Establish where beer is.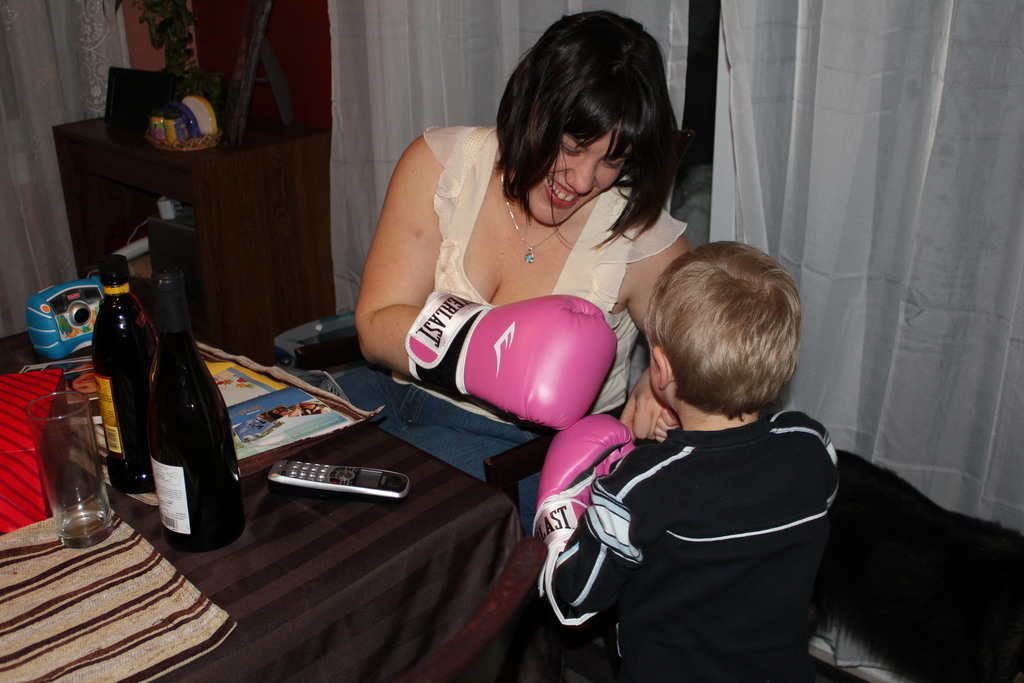
Established at box(20, 384, 116, 557).
